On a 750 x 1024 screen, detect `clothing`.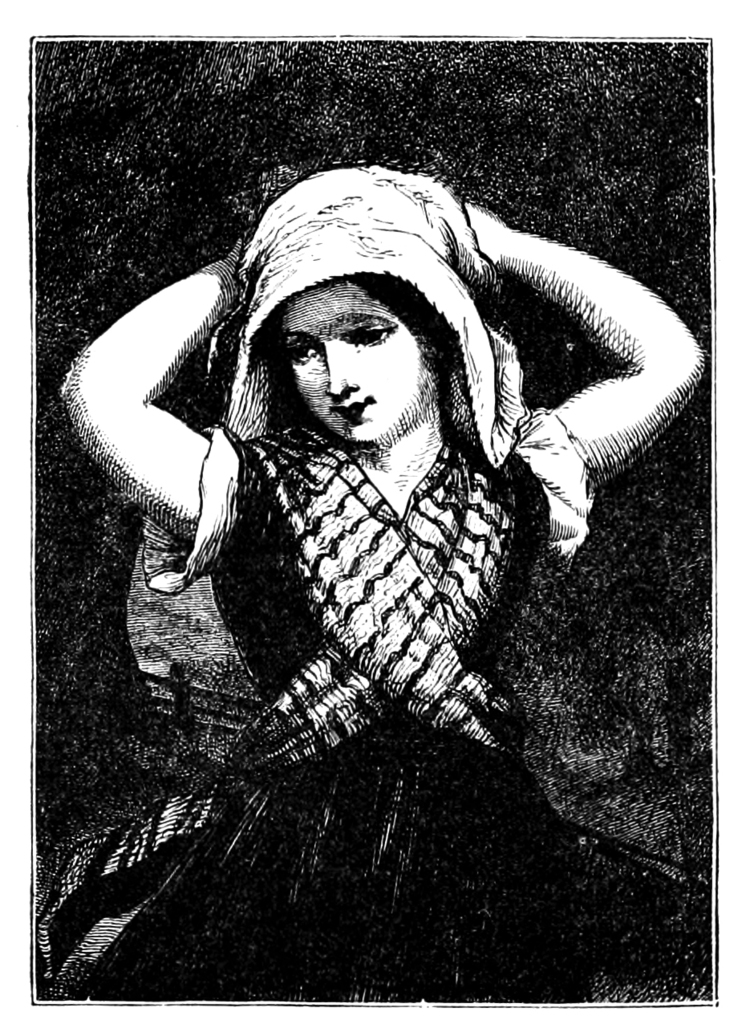
(43,170,718,1004).
